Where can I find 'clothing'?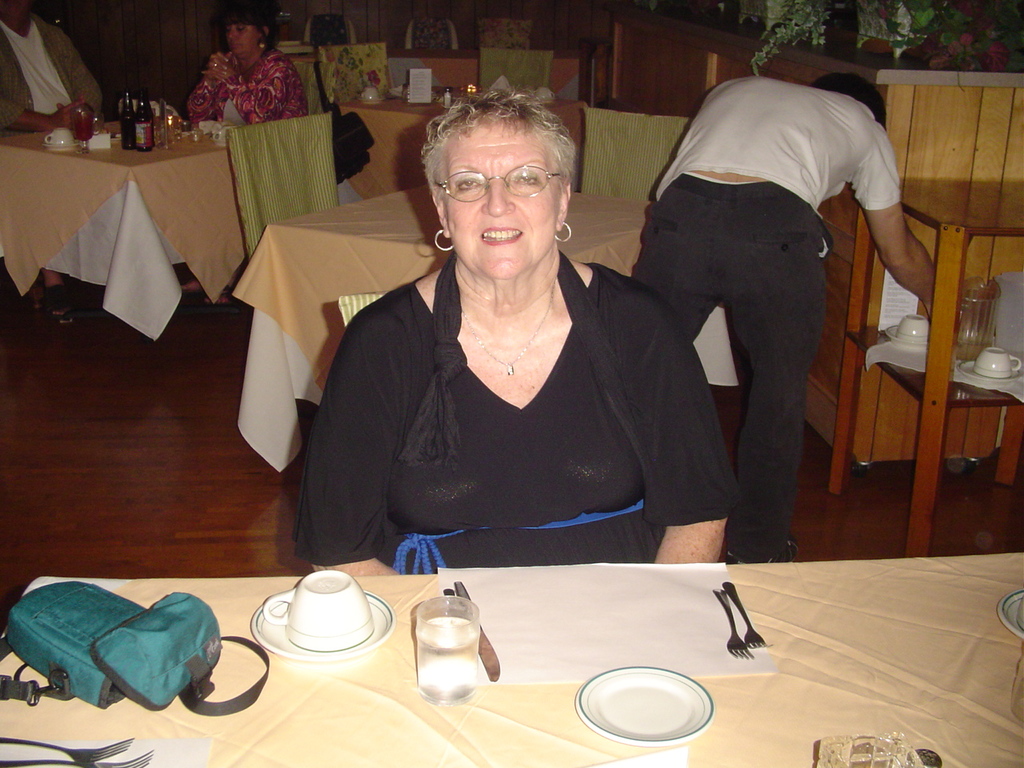
You can find it at region(629, 77, 901, 565).
